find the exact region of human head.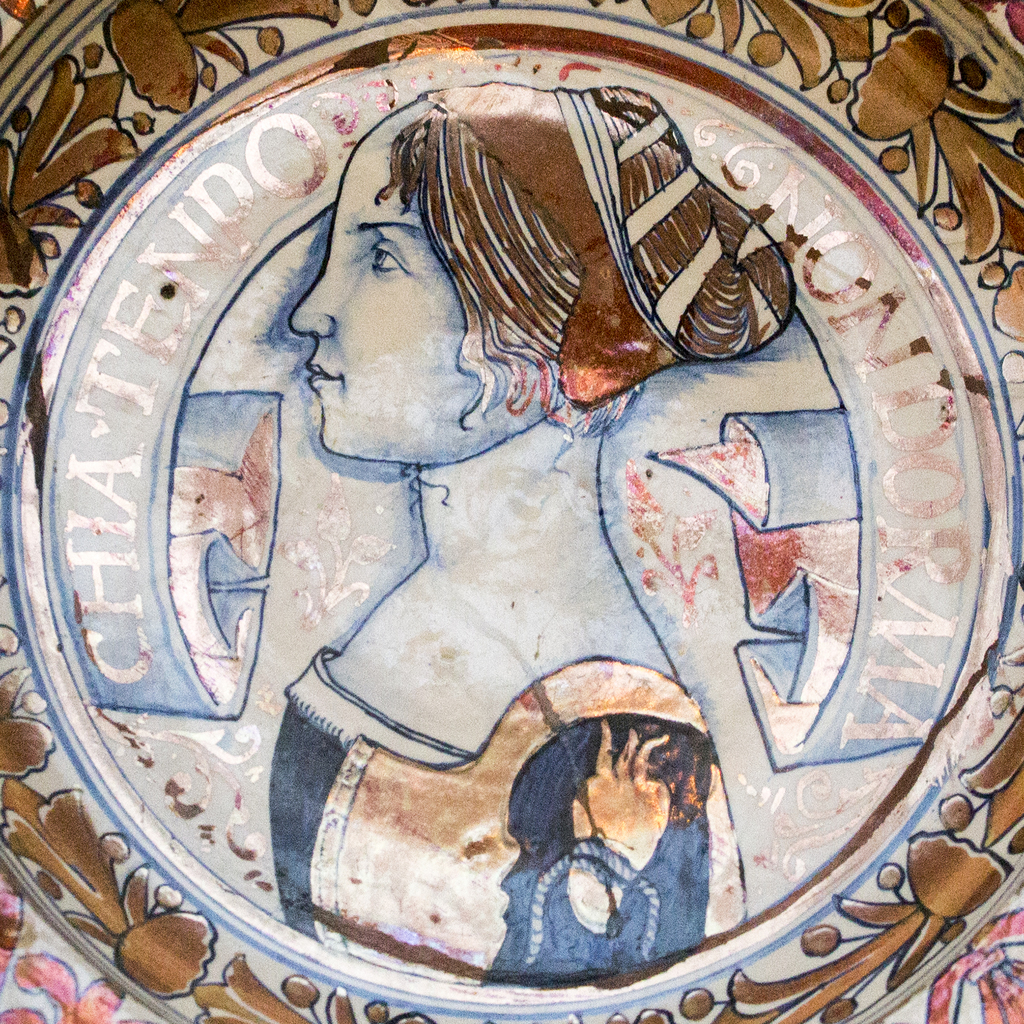
Exact region: rect(287, 93, 798, 461).
